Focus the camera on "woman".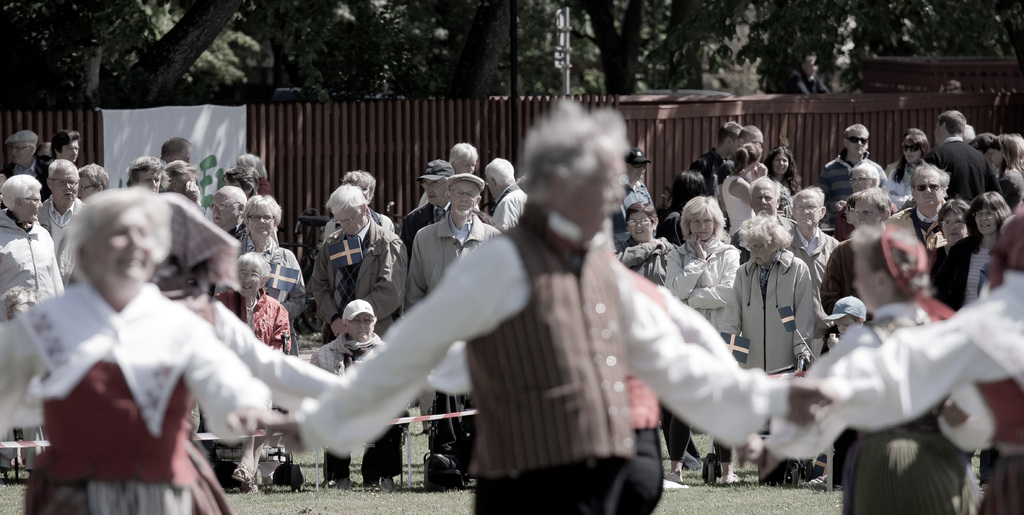
Focus region: [x1=762, y1=144, x2=806, y2=197].
